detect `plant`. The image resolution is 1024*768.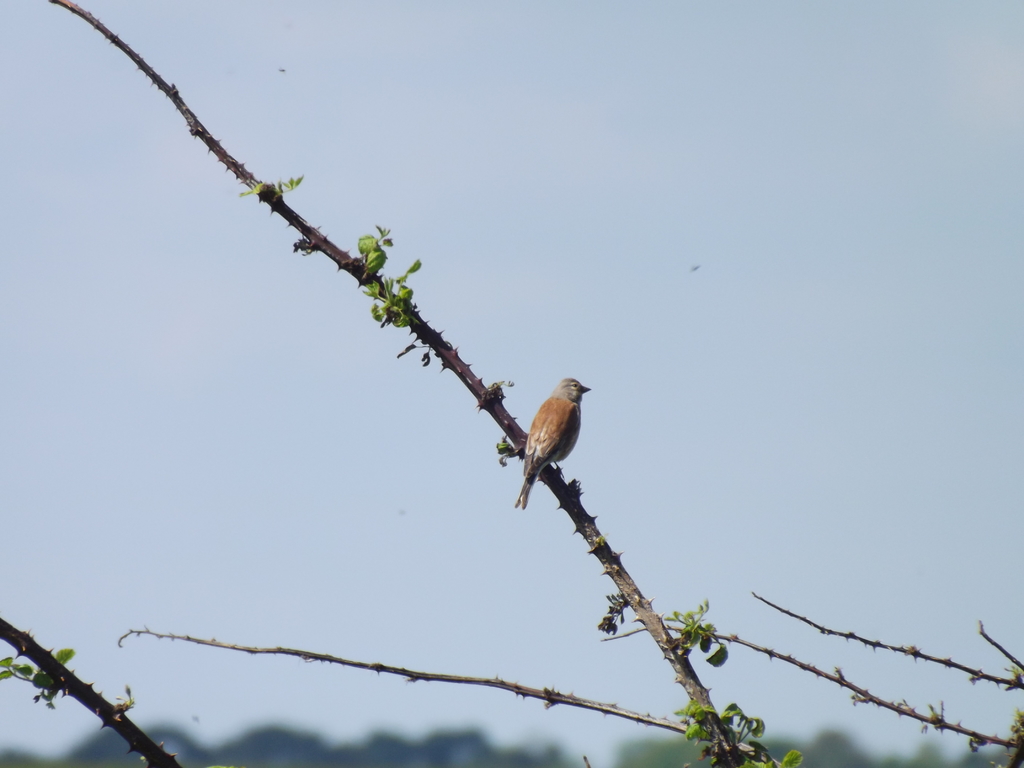
BBox(0, 609, 186, 767).
